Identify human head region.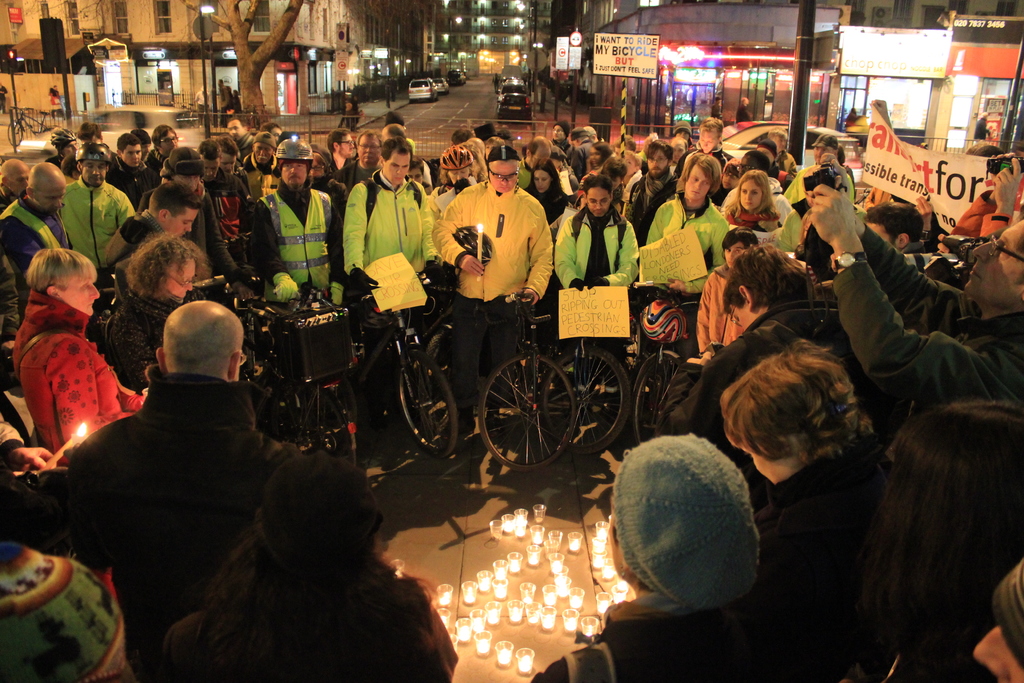
Region: (x1=442, y1=145, x2=473, y2=185).
